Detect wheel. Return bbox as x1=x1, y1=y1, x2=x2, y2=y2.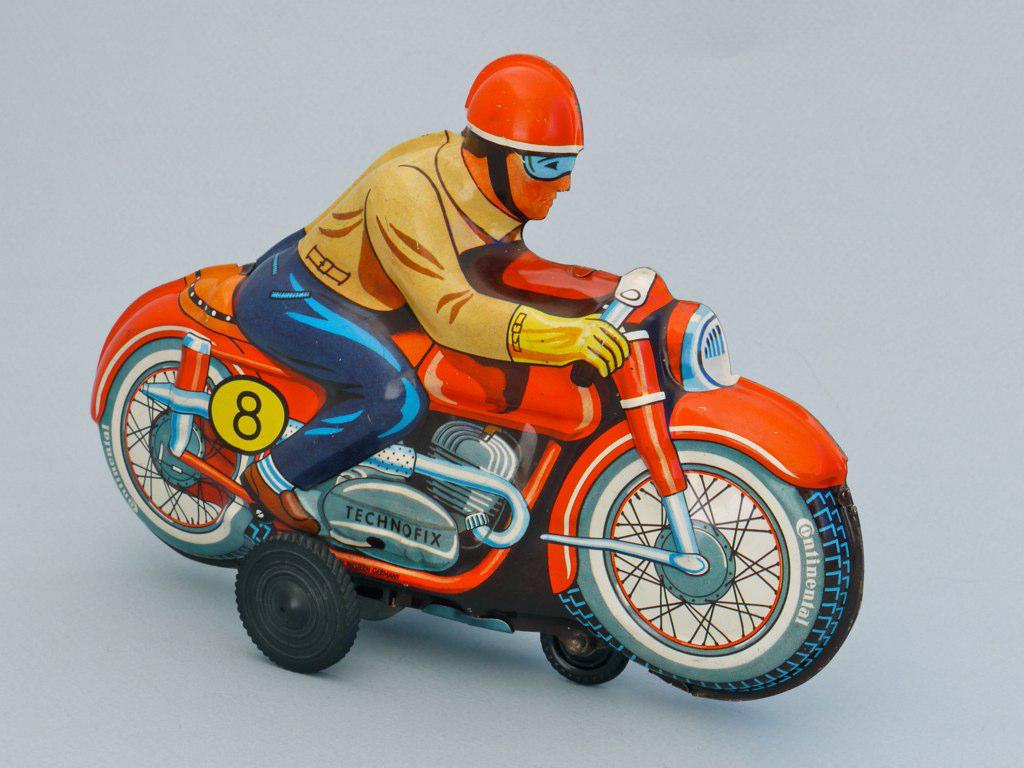
x1=235, y1=535, x2=361, y2=676.
